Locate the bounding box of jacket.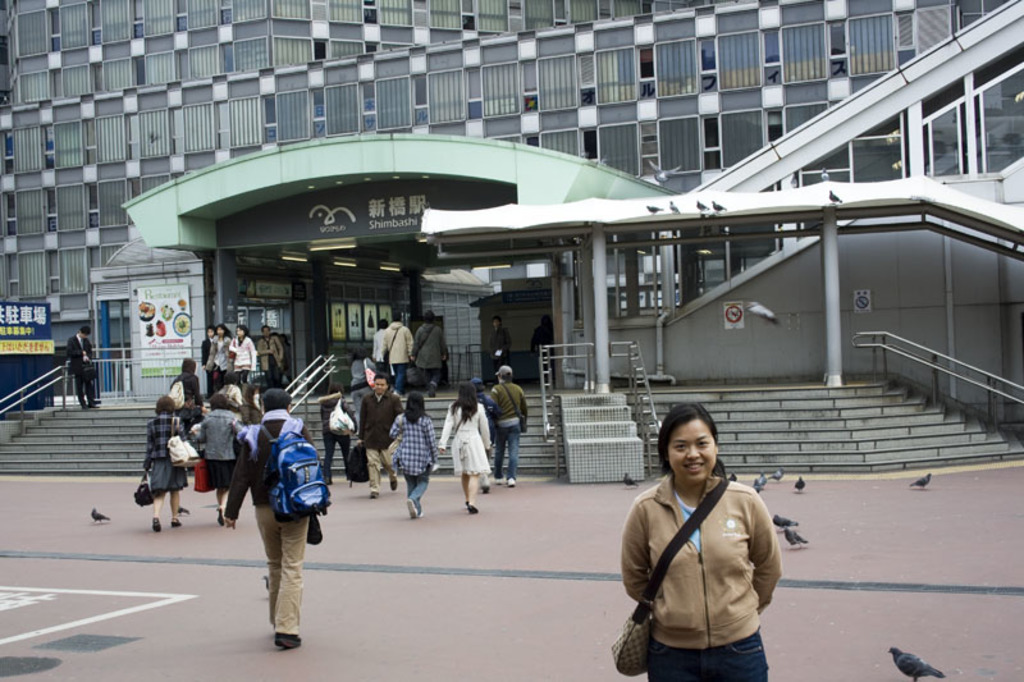
Bounding box: left=315, top=392, right=358, bottom=436.
